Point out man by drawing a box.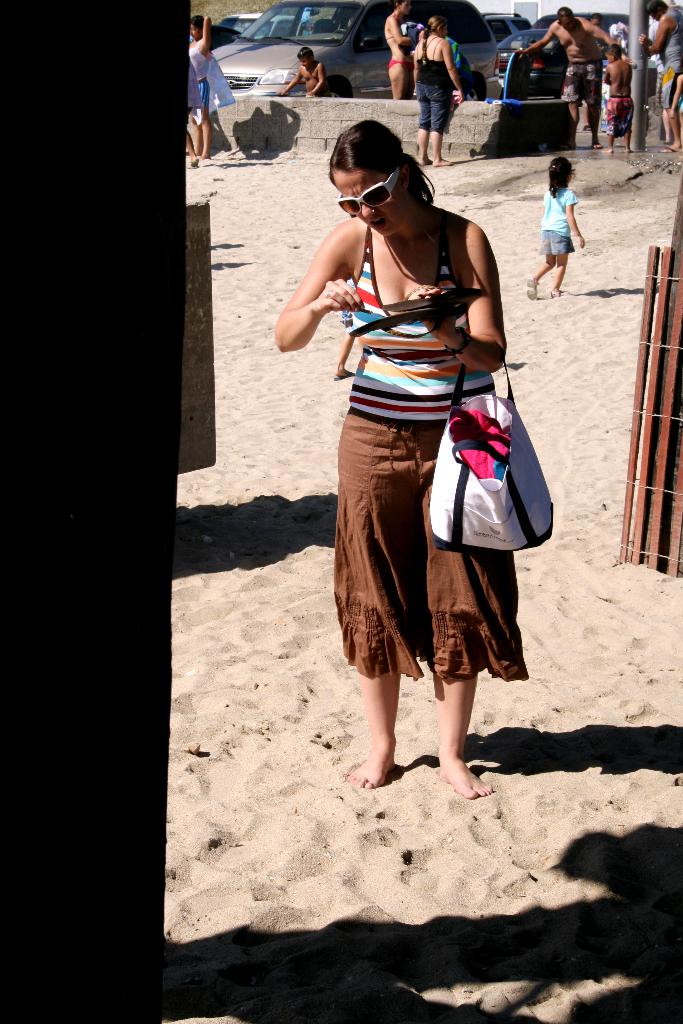
<region>633, 0, 682, 150</region>.
